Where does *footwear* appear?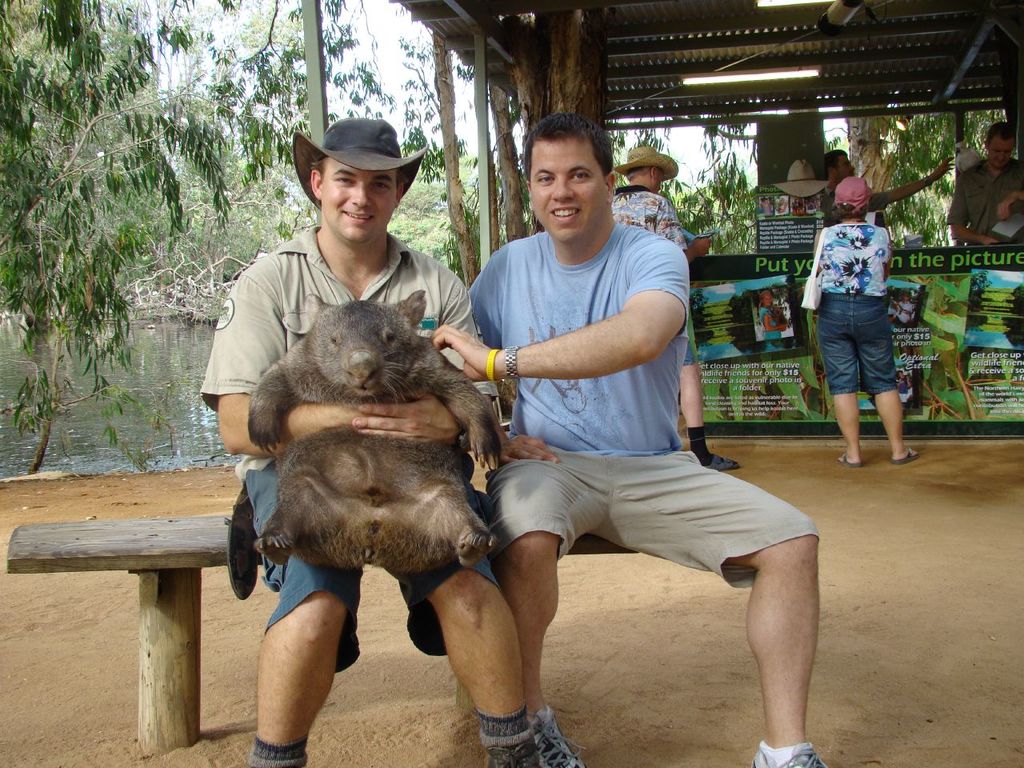
Appears at [left=894, top=445, right=918, bottom=463].
